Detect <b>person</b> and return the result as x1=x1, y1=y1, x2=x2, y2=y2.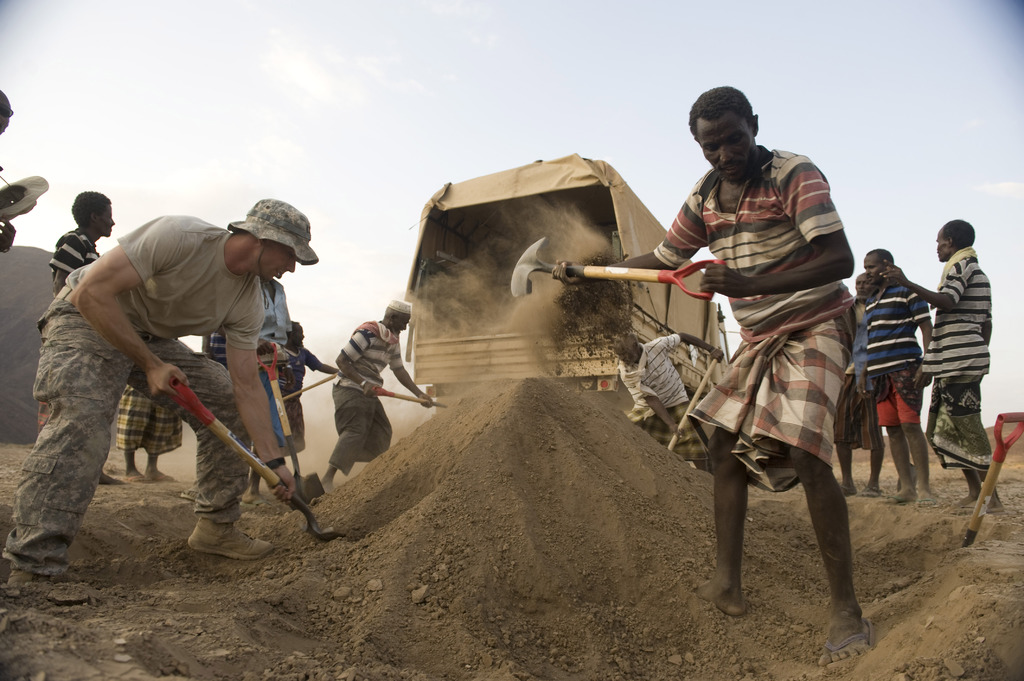
x1=243, y1=321, x2=347, y2=511.
